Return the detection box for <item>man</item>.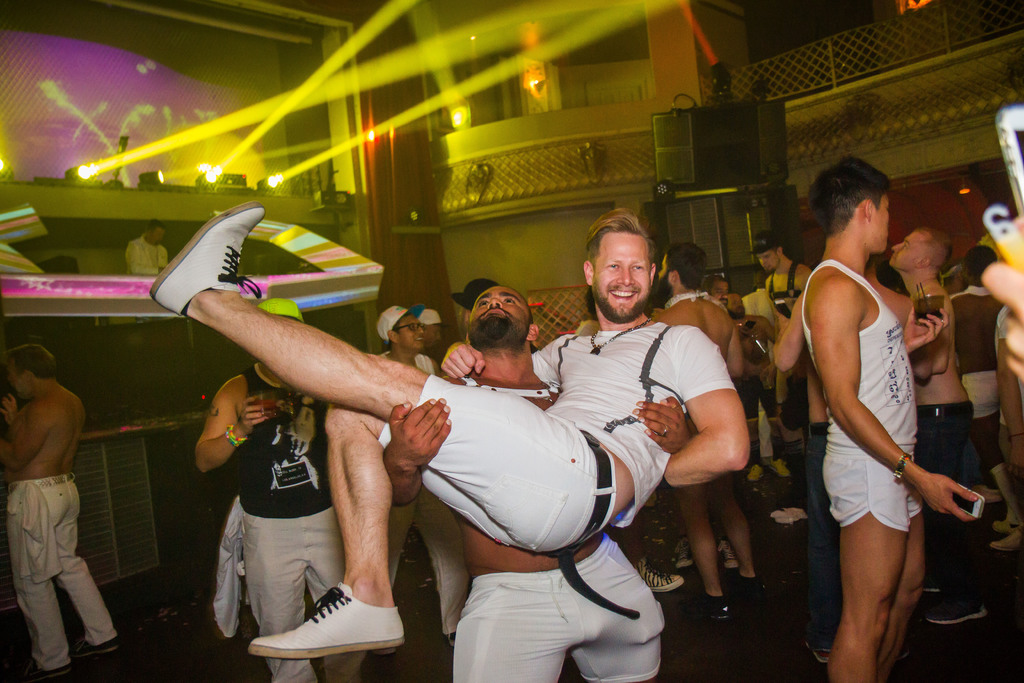
box=[887, 224, 989, 625].
